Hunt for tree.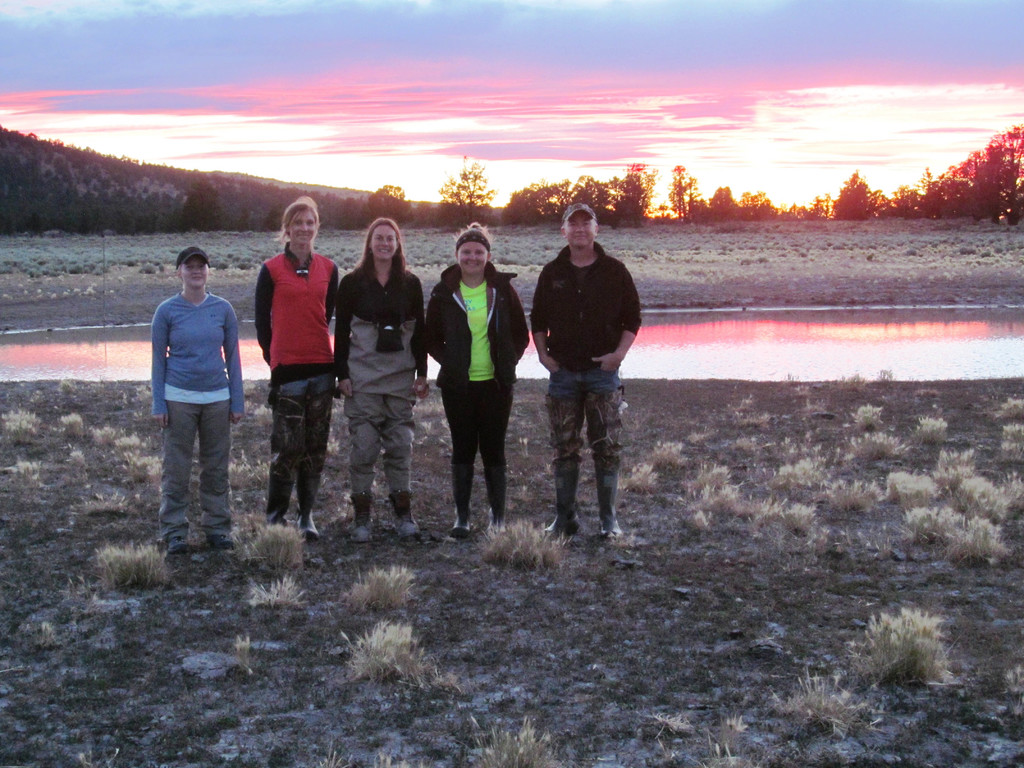
Hunted down at select_region(668, 160, 700, 222).
